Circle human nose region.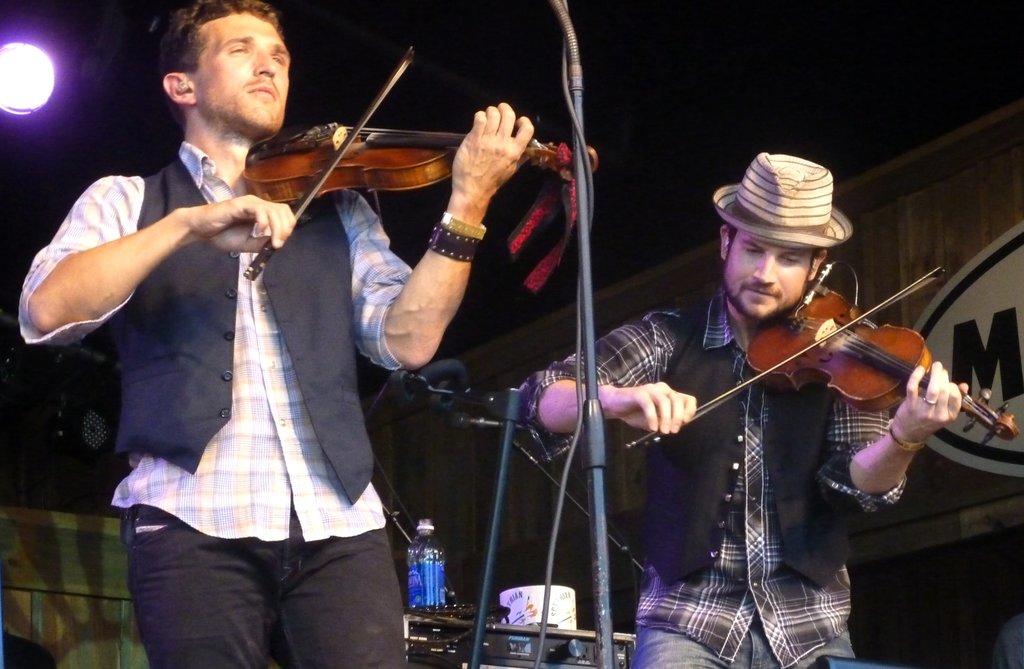
Region: [x1=252, y1=43, x2=278, y2=81].
